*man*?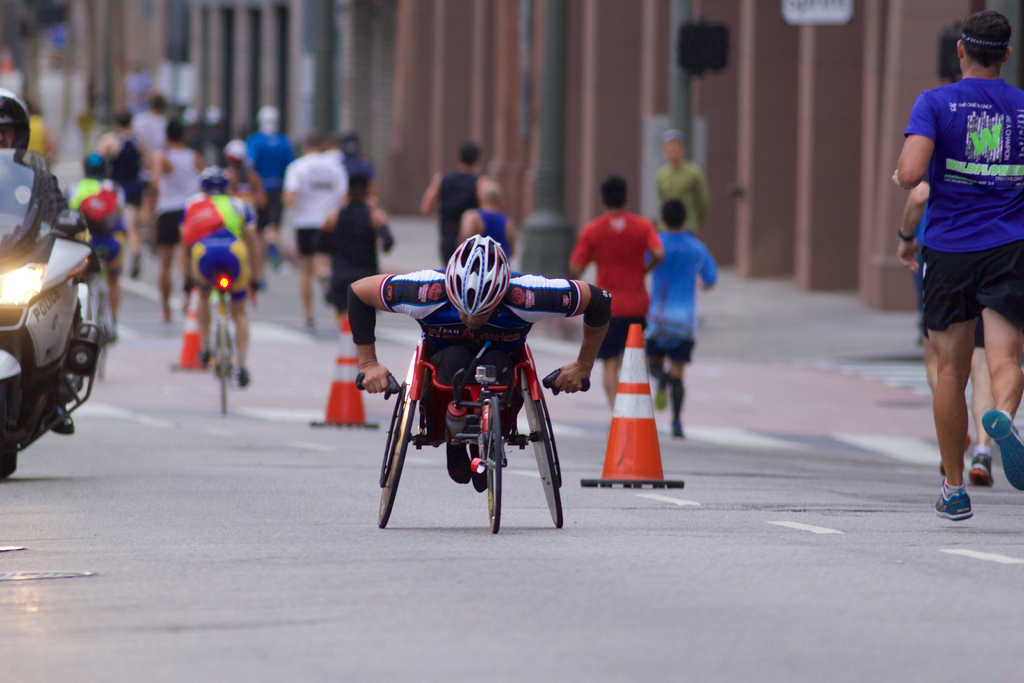
box=[241, 103, 296, 245]
